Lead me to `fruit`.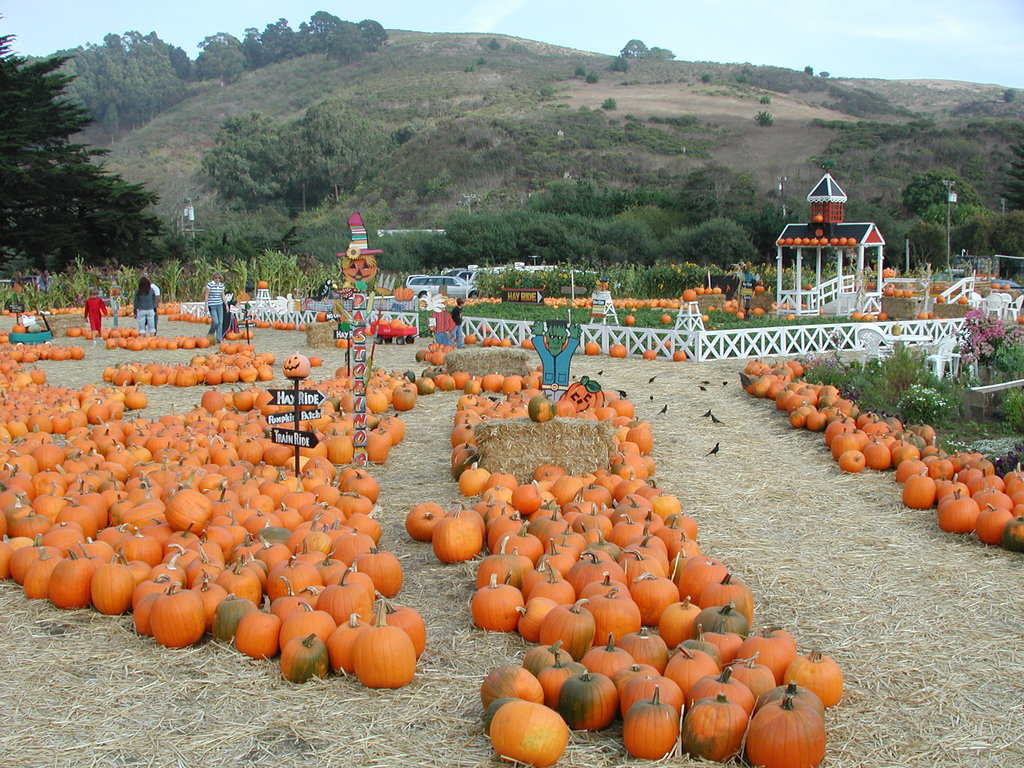
Lead to {"x1": 1014, "y1": 316, "x2": 1023, "y2": 324}.
